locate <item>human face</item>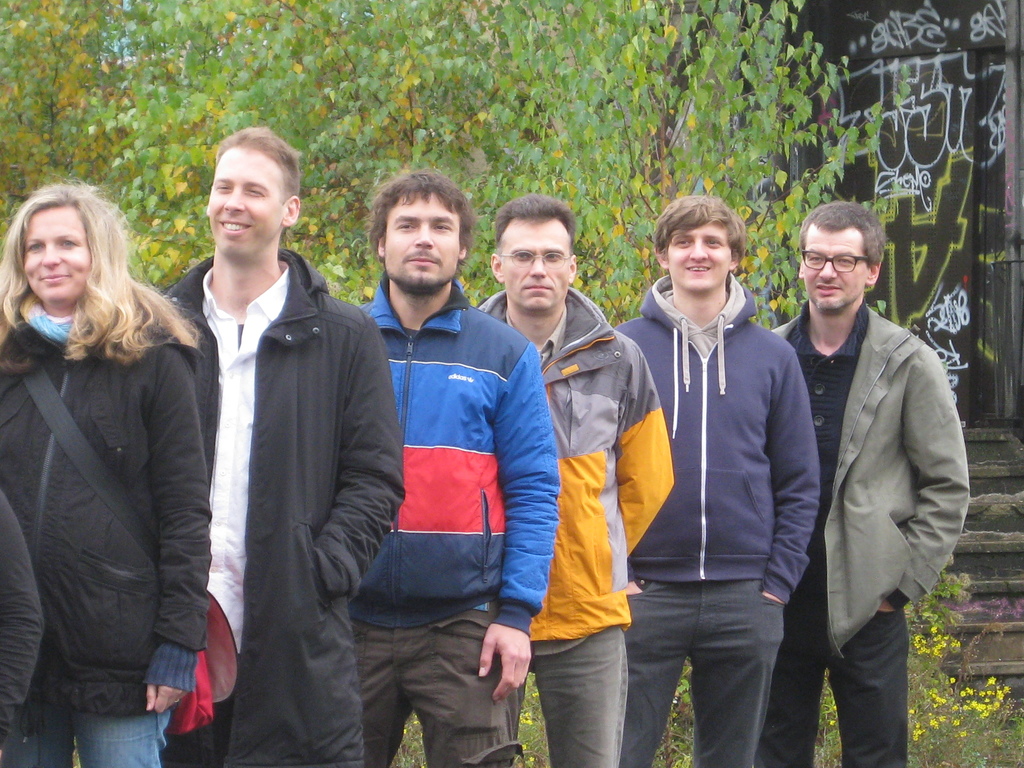
[x1=801, y1=227, x2=867, y2=314]
